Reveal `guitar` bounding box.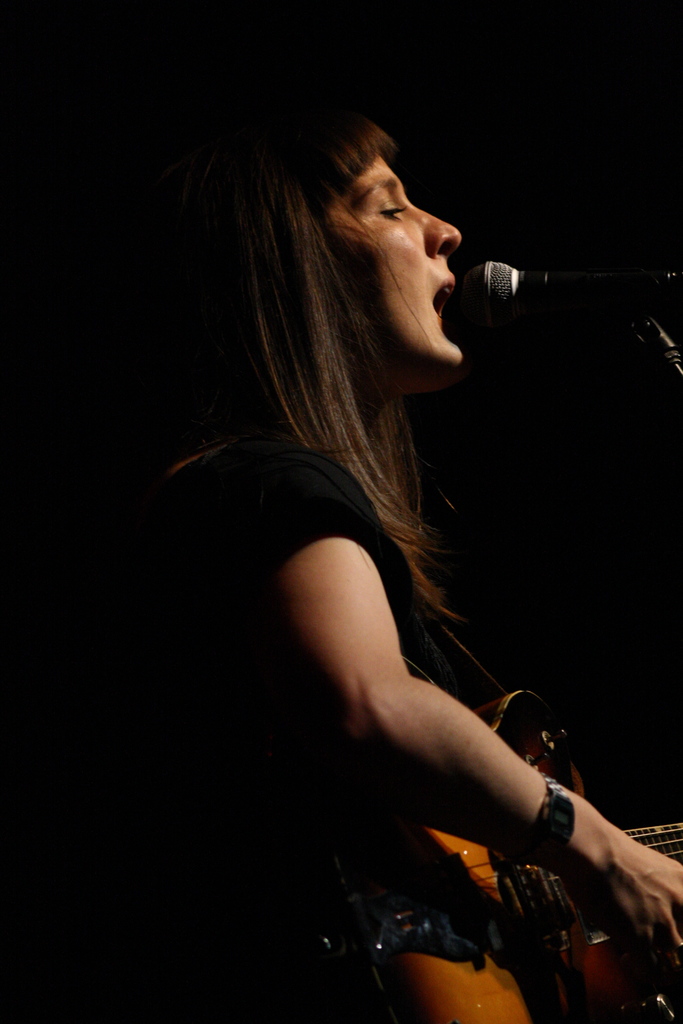
Revealed: rect(324, 698, 679, 1023).
